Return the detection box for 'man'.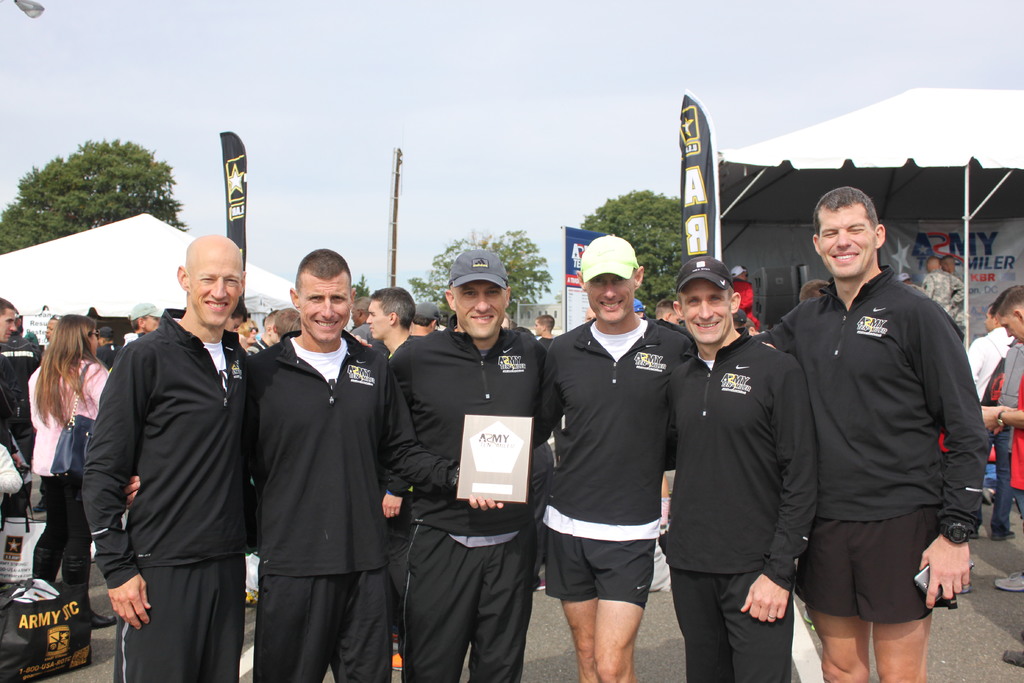
bbox=[79, 233, 371, 682].
